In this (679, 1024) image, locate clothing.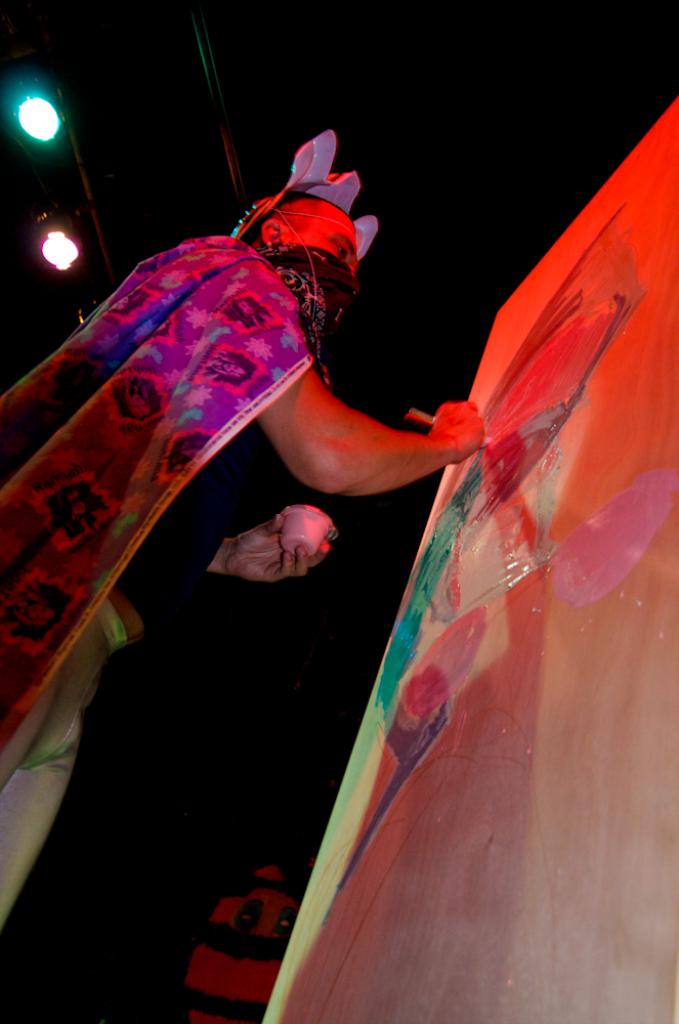
Bounding box: left=110, top=536, right=253, bottom=1022.
